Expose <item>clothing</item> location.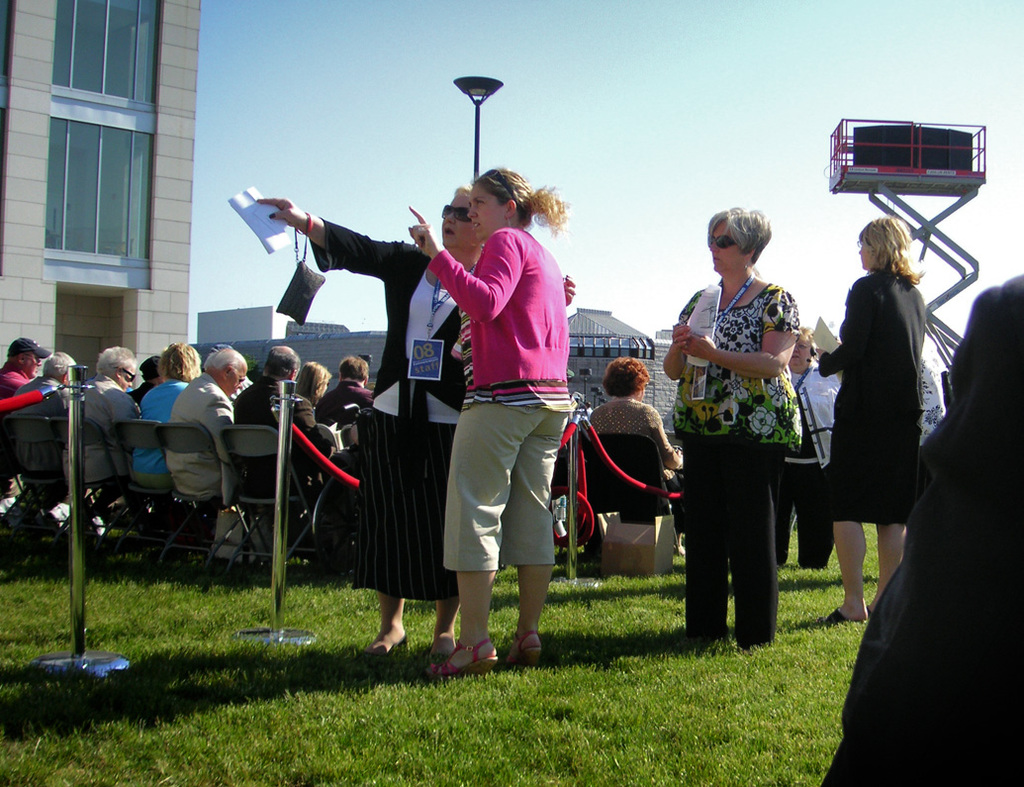
Exposed at [767, 363, 847, 570].
